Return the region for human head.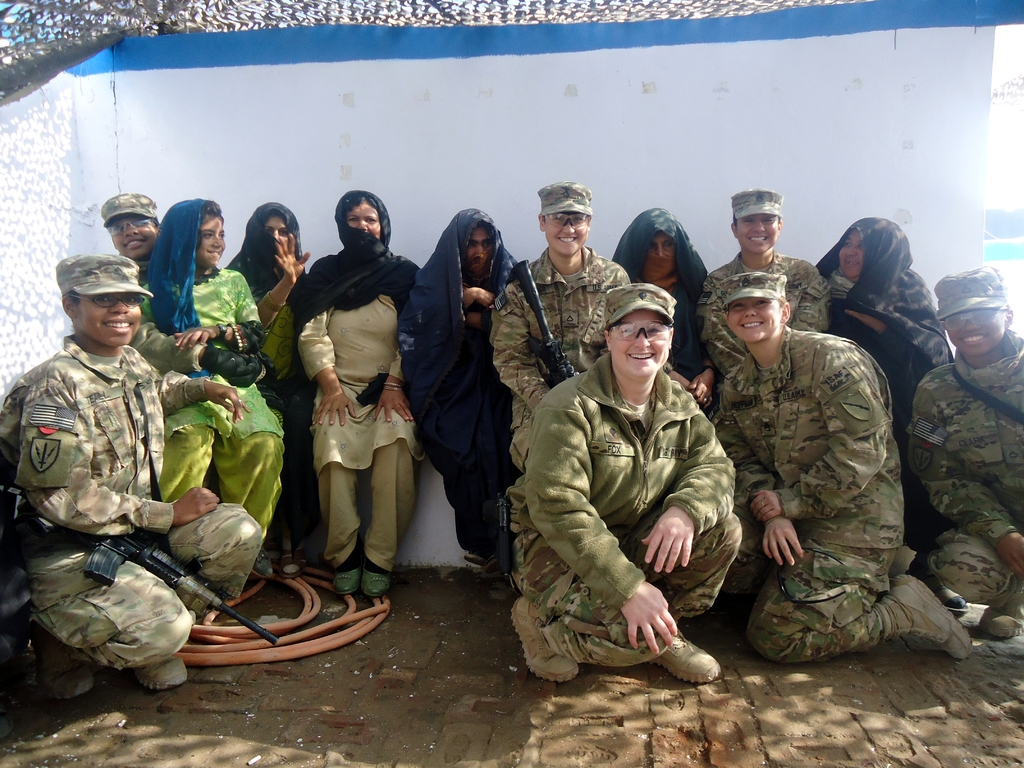
[x1=840, y1=216, x2=911, y2=283].
